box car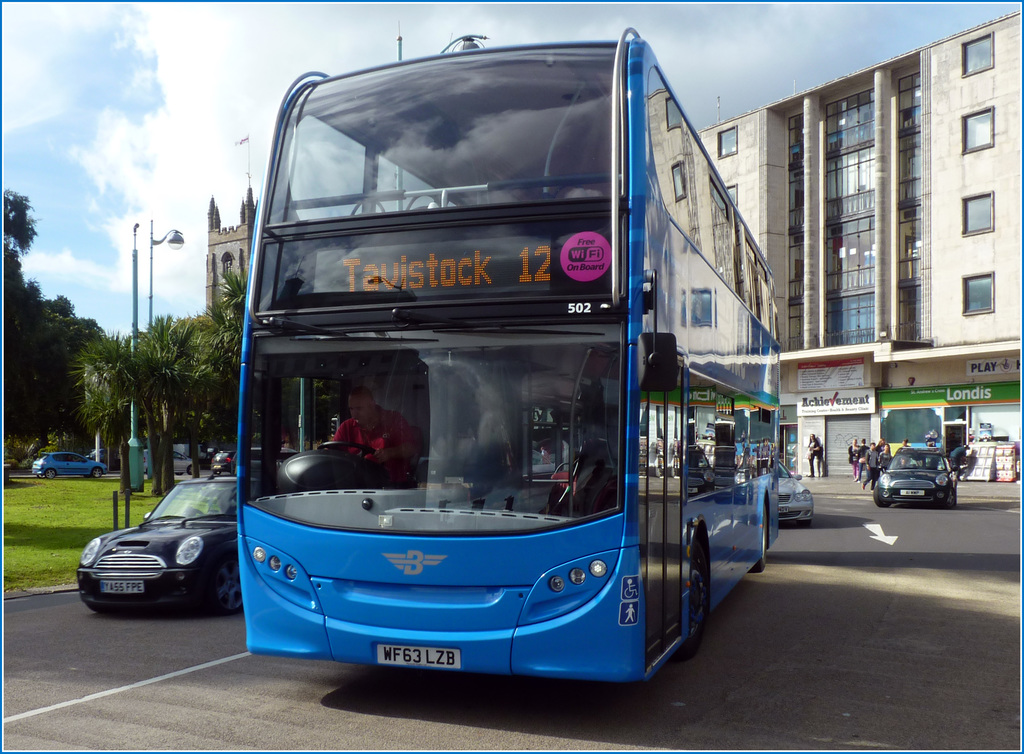
bbox=(873, 443, 955, 511)
